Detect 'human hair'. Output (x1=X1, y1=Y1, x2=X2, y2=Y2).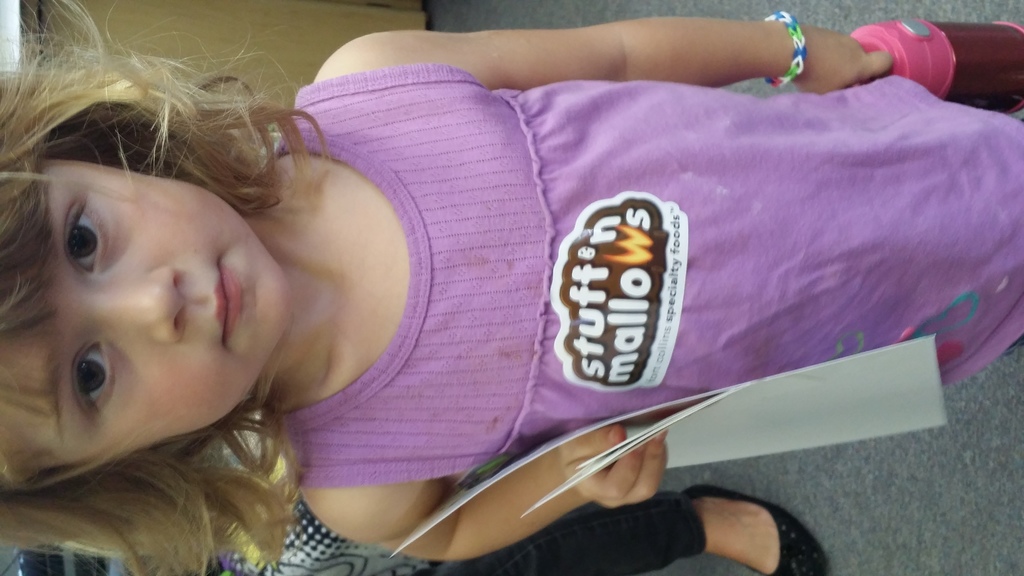
(x1=0, y1=0, x2=336, y2=575).
